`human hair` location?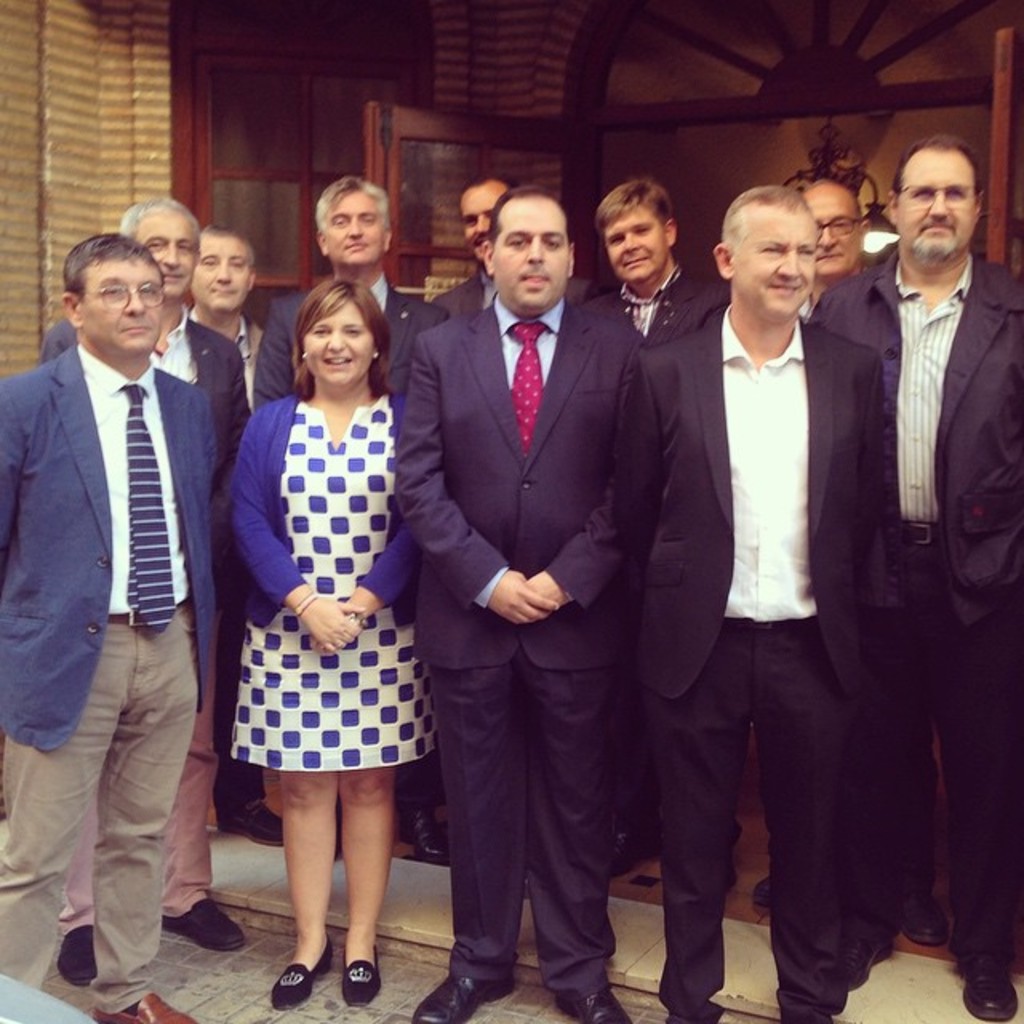
BBox(197, 222, 256, 264)
